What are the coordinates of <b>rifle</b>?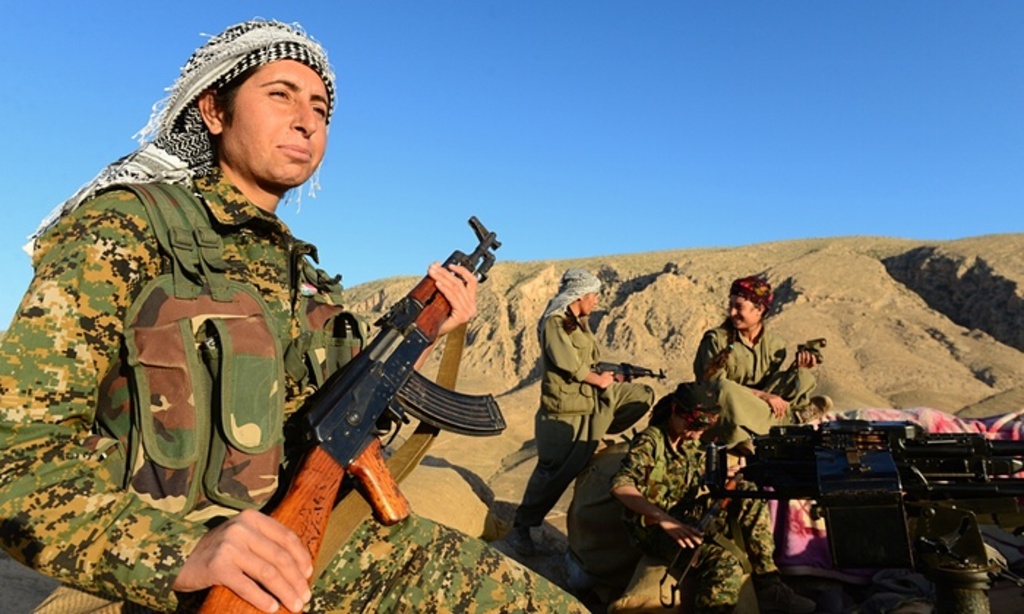
bbox=(696, 409, 1023, 576).
